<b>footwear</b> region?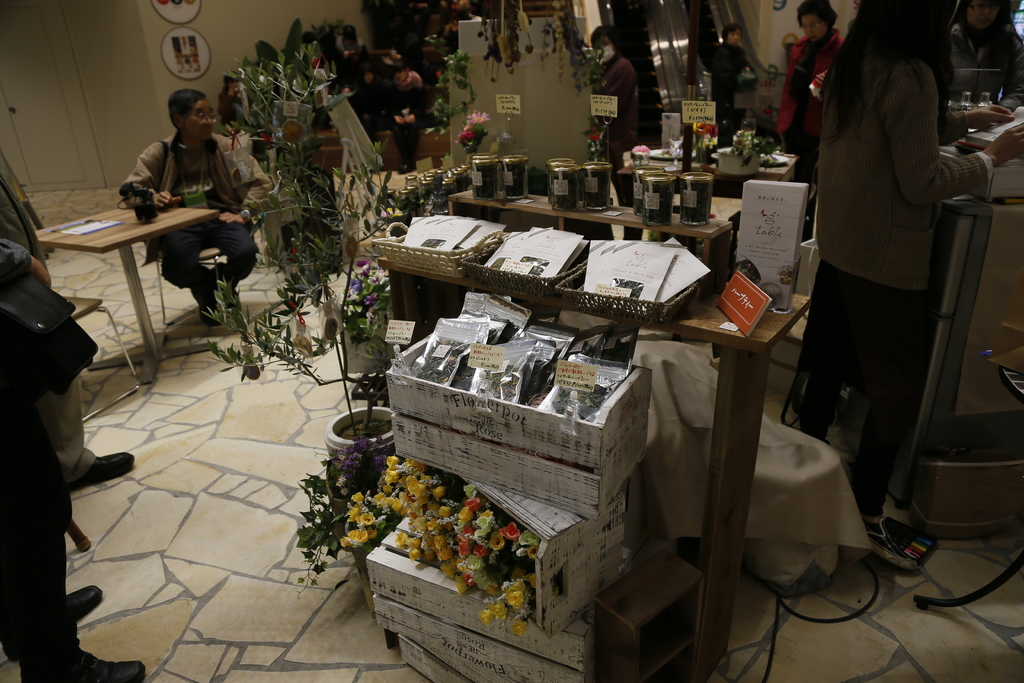
2/583/106/662
